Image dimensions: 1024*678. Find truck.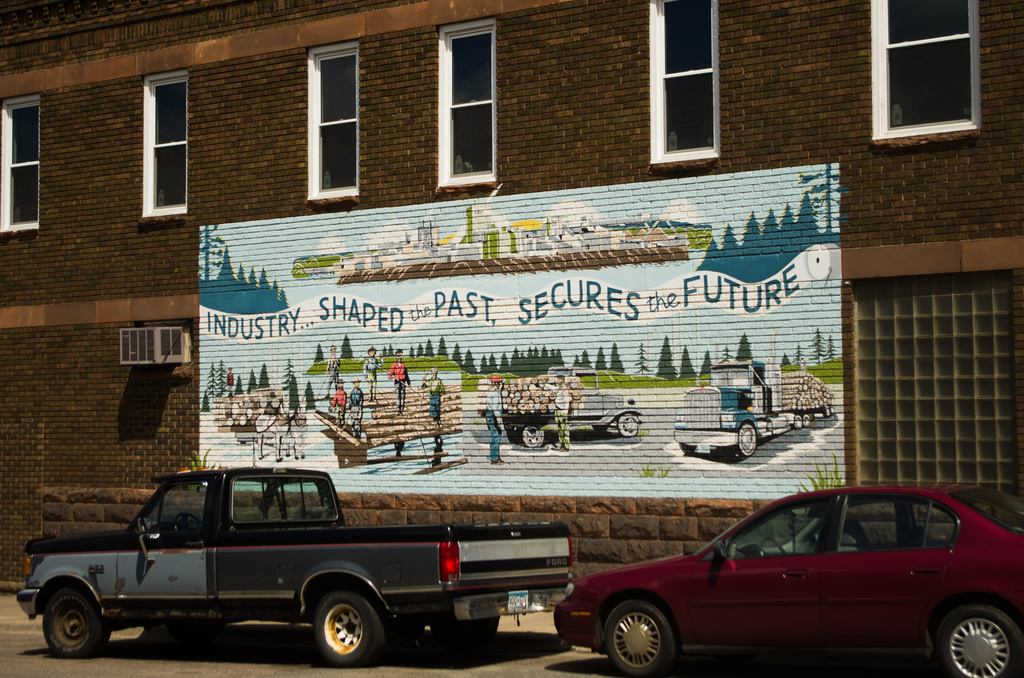
Rect(672, 330, 838, 462).
